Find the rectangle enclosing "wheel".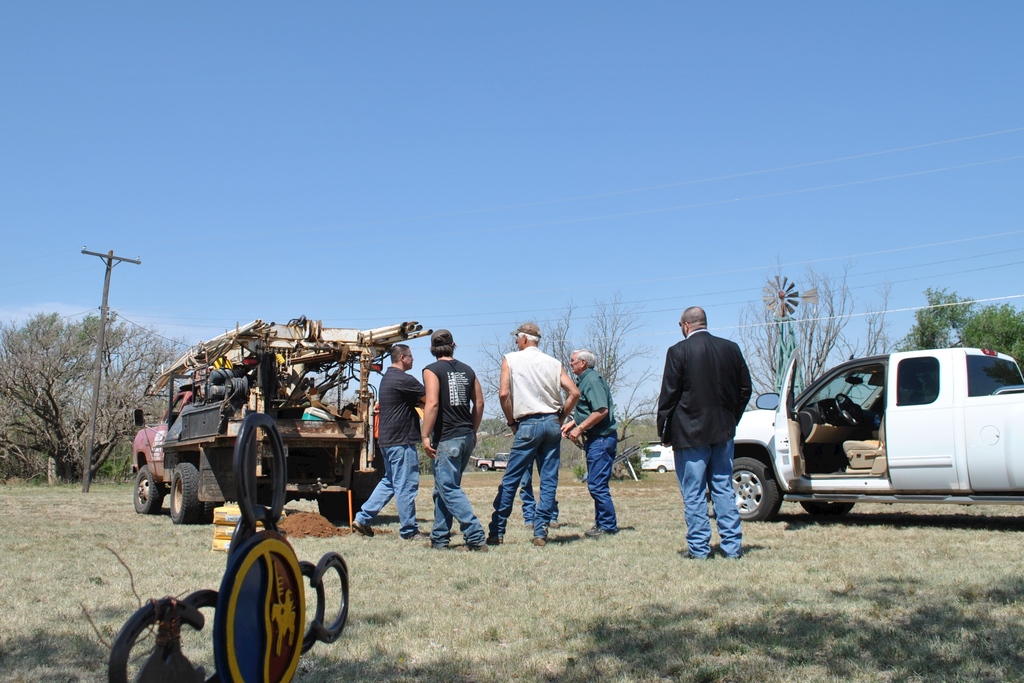
pyautogui.locateOnScreen(656, 466, 668, 475).
